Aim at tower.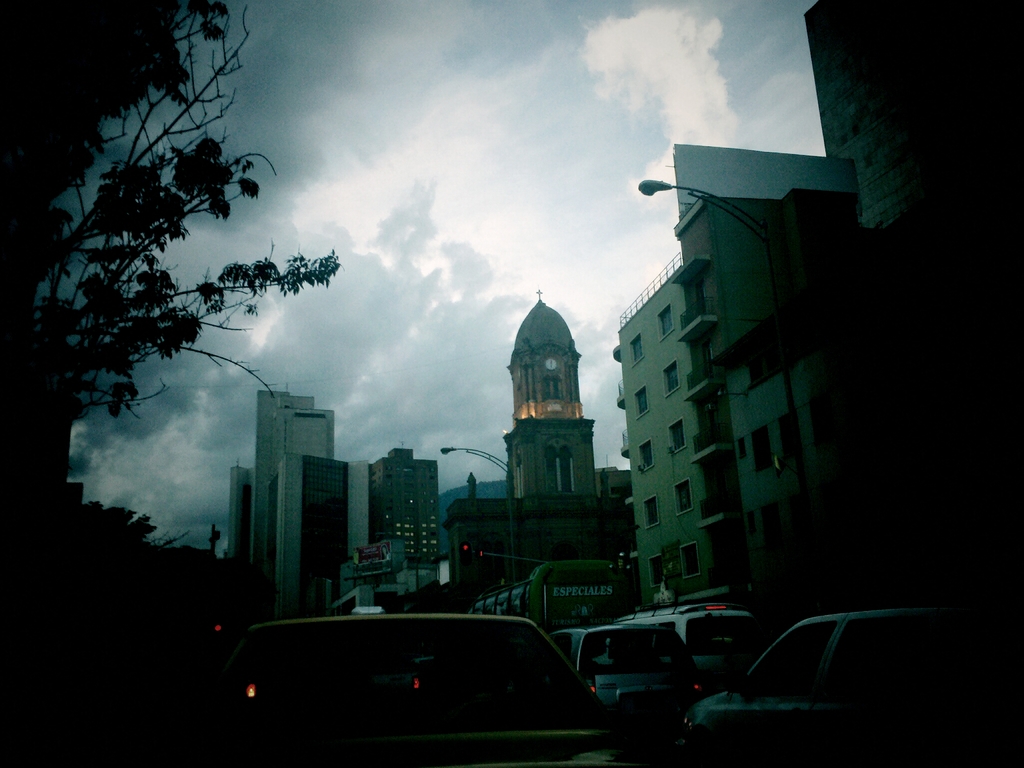
Aimed at [left=805, top=0, right=1023, bottom=237].
